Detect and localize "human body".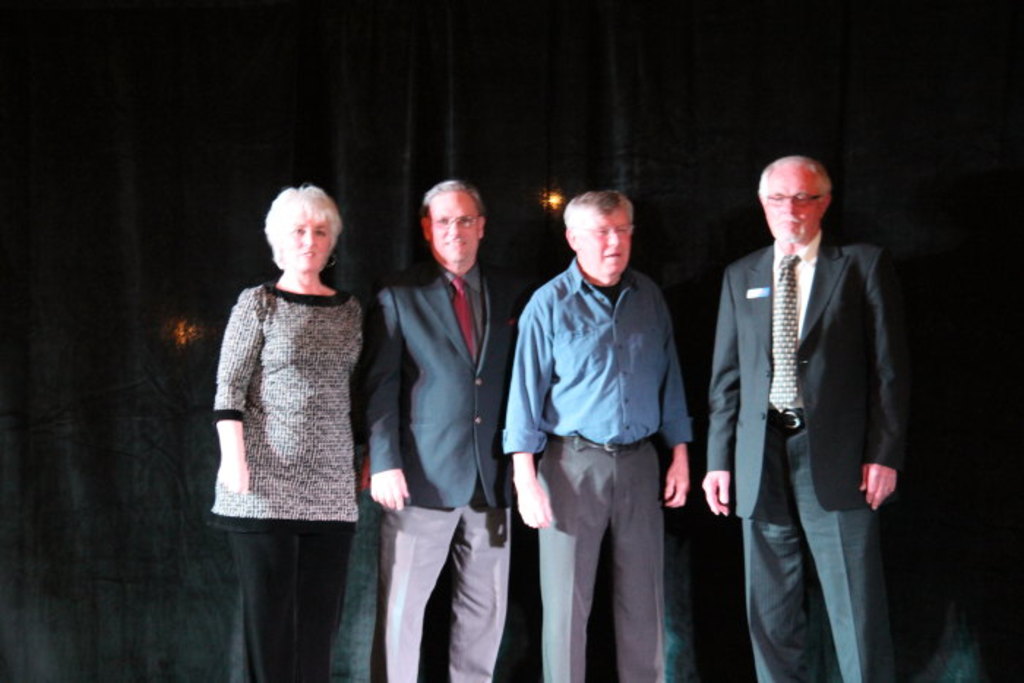
Localized at 202, 162, 395, 584.
